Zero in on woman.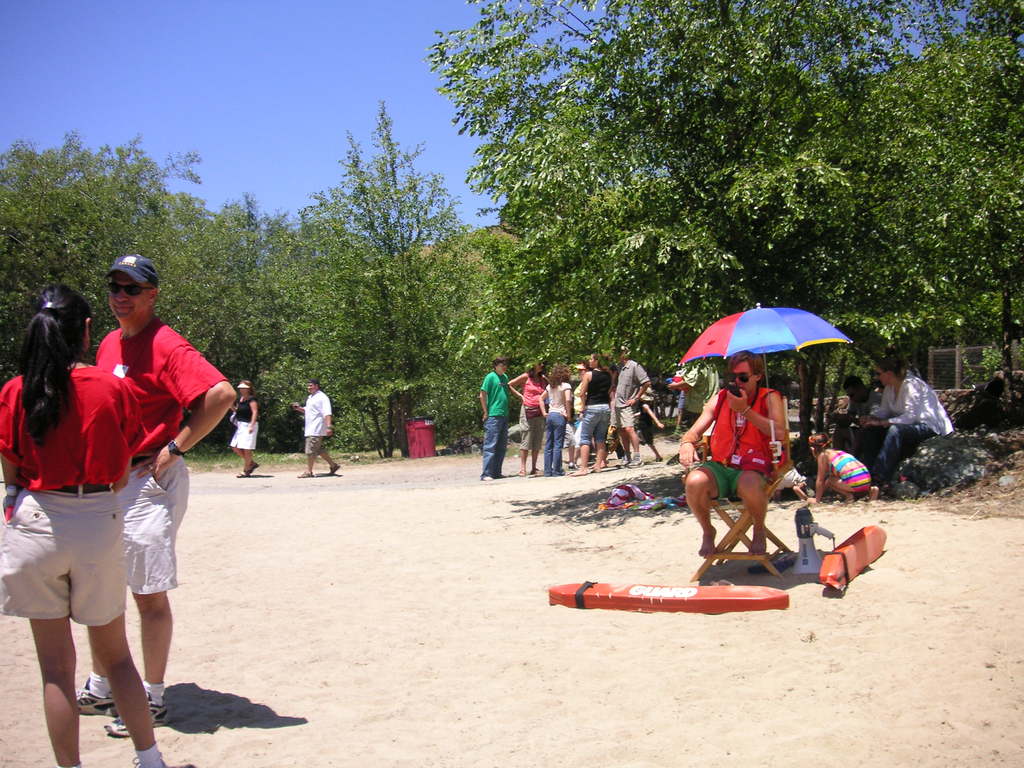
Zeroed in: crop(857, 356, 953, 480).
